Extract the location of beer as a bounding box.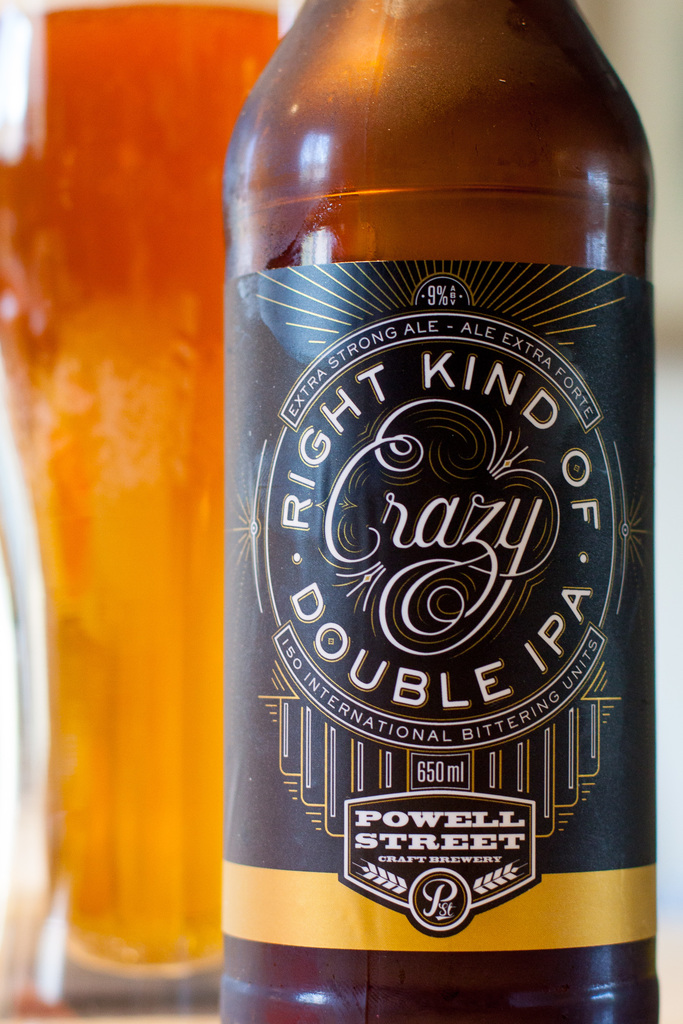
(x1=220, y1=0, x2=659, y2=1023).
